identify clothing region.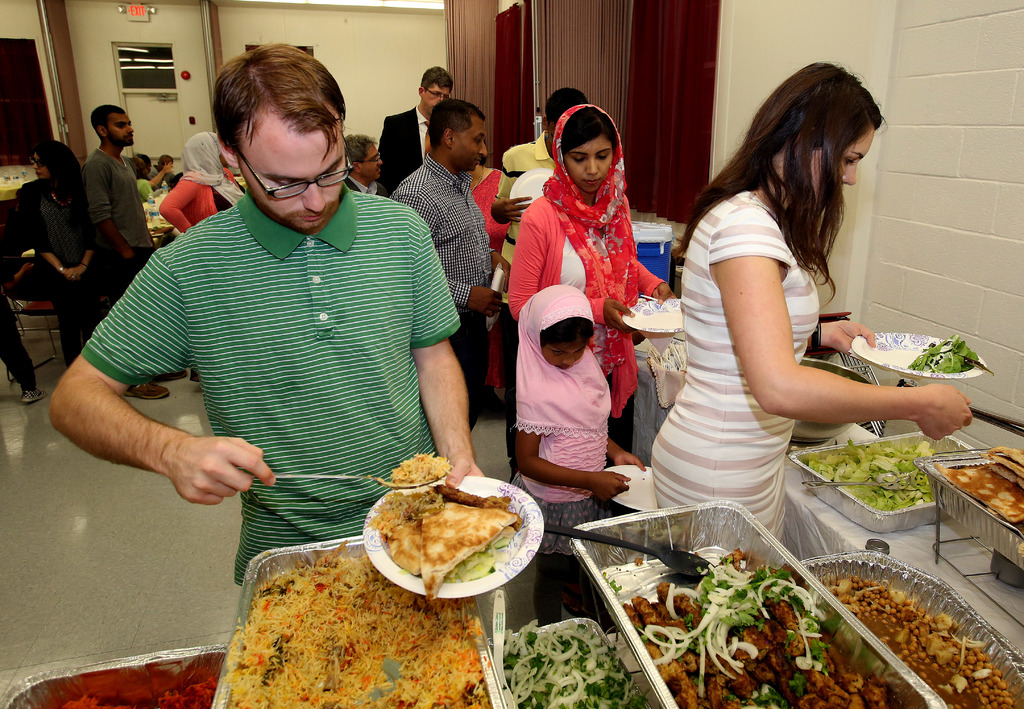
Region: bbox=[496, 131, 554, 452].
